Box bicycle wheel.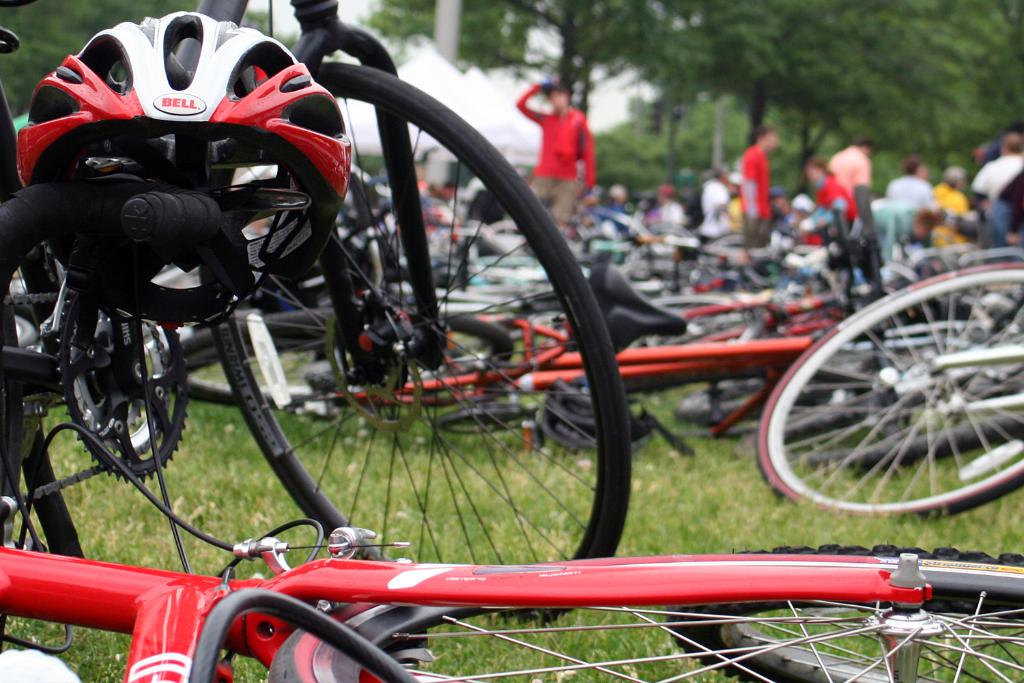
{"left": 212, "top": 57, "right": 629, "bottom": 626}.
